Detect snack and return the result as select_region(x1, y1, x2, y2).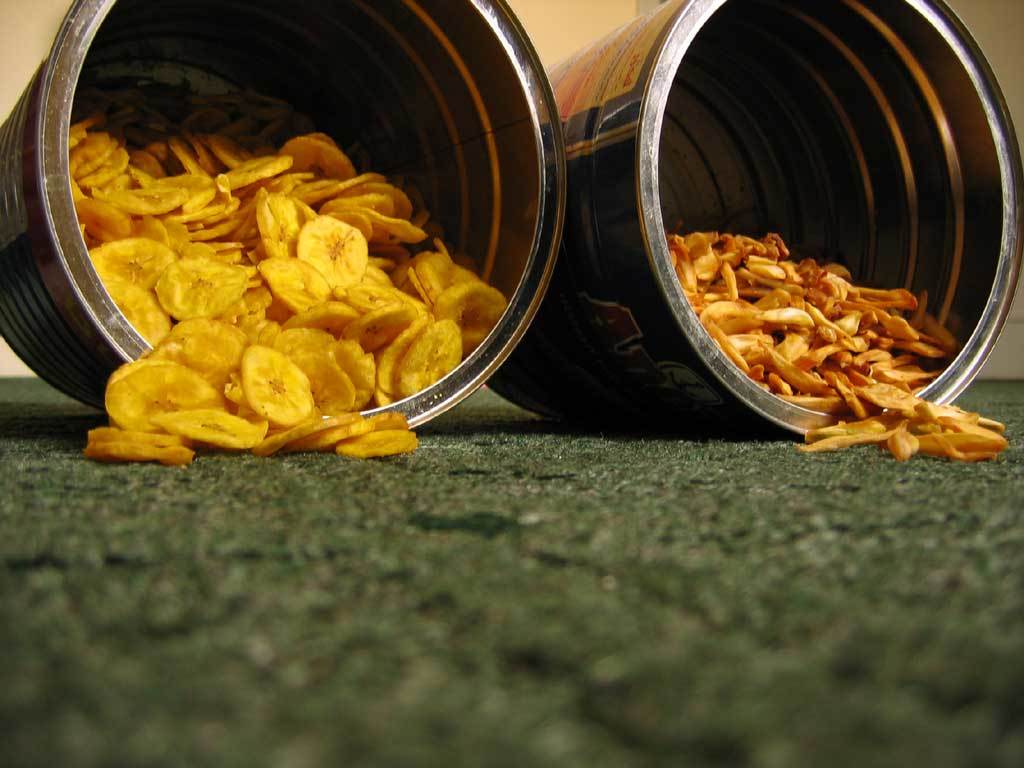
select_region(37, 63, 539, 423).
